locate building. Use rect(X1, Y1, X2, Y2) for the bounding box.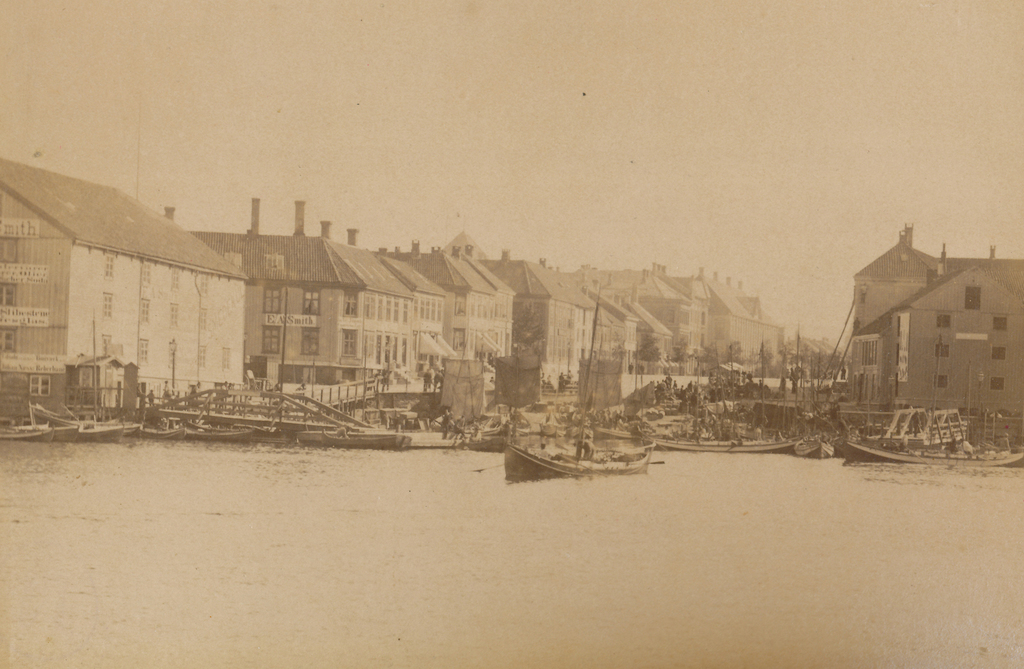
rect(855, 265, 1023, 420).
